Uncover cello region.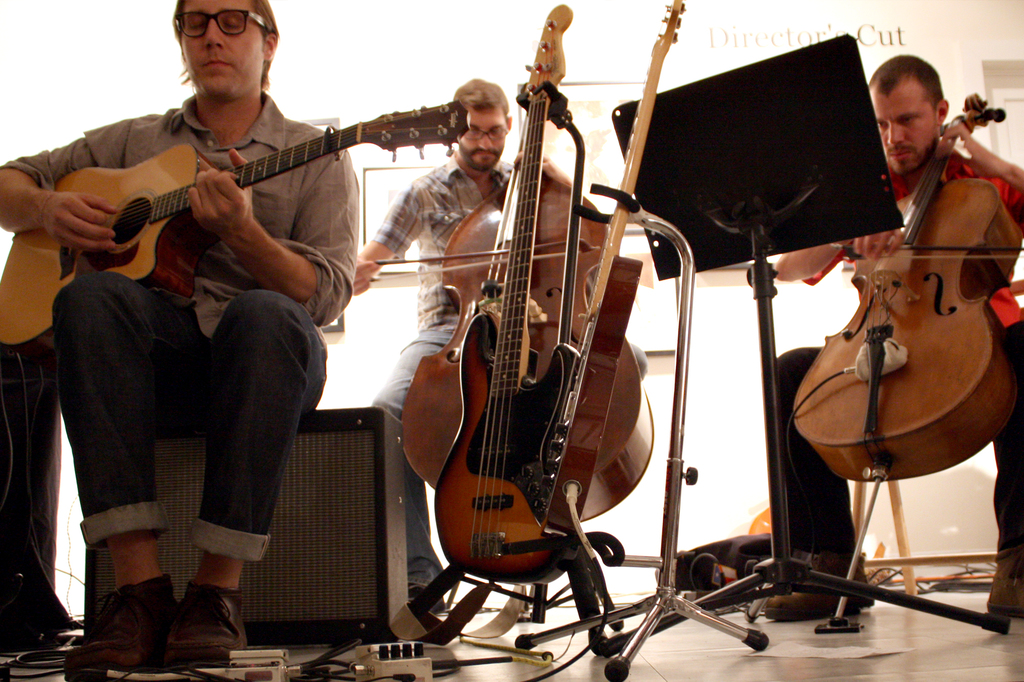
Uncovered: pyautogui.locateOnScreen(792, 90, 1005, 519).
